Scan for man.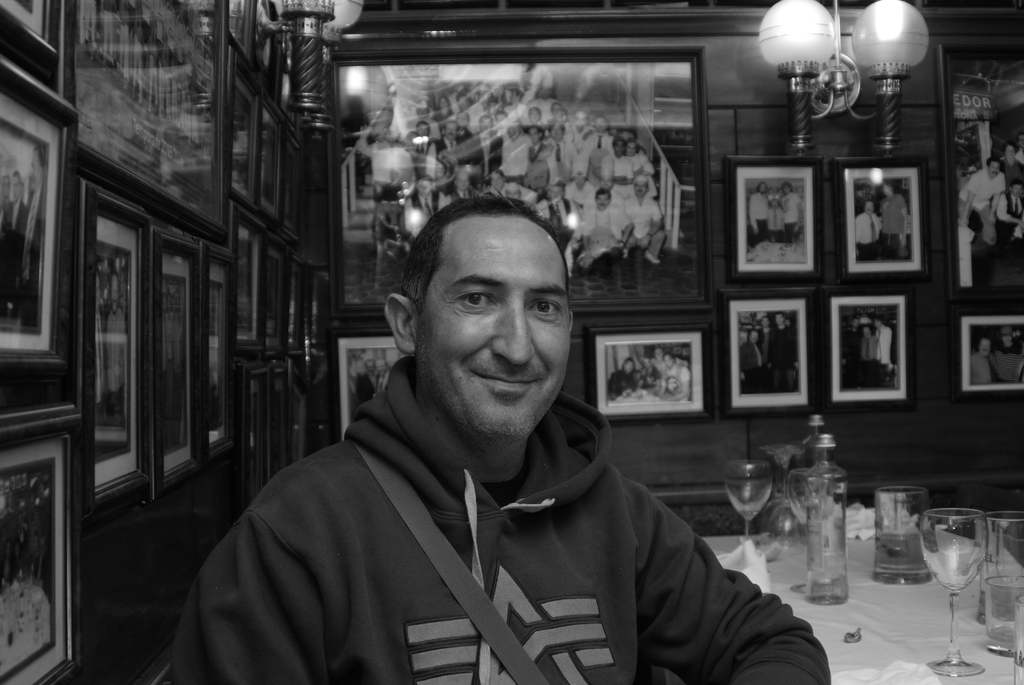
Scan result: <bbox>766, 311, 792, 391</bbox>.
